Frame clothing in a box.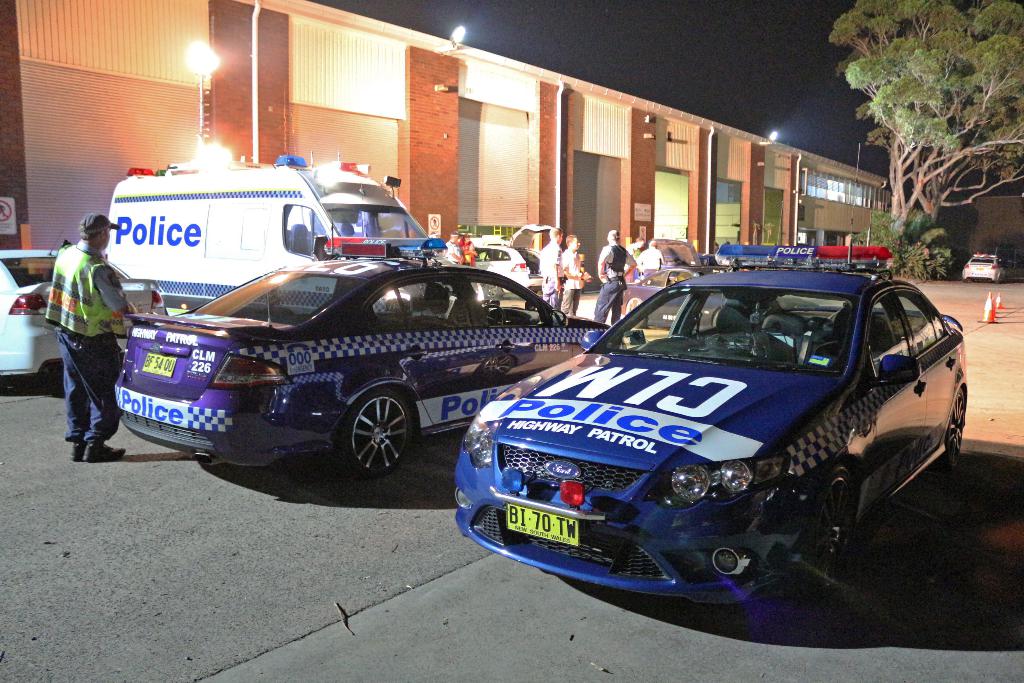
select_region(539, 243, 560, 307).
